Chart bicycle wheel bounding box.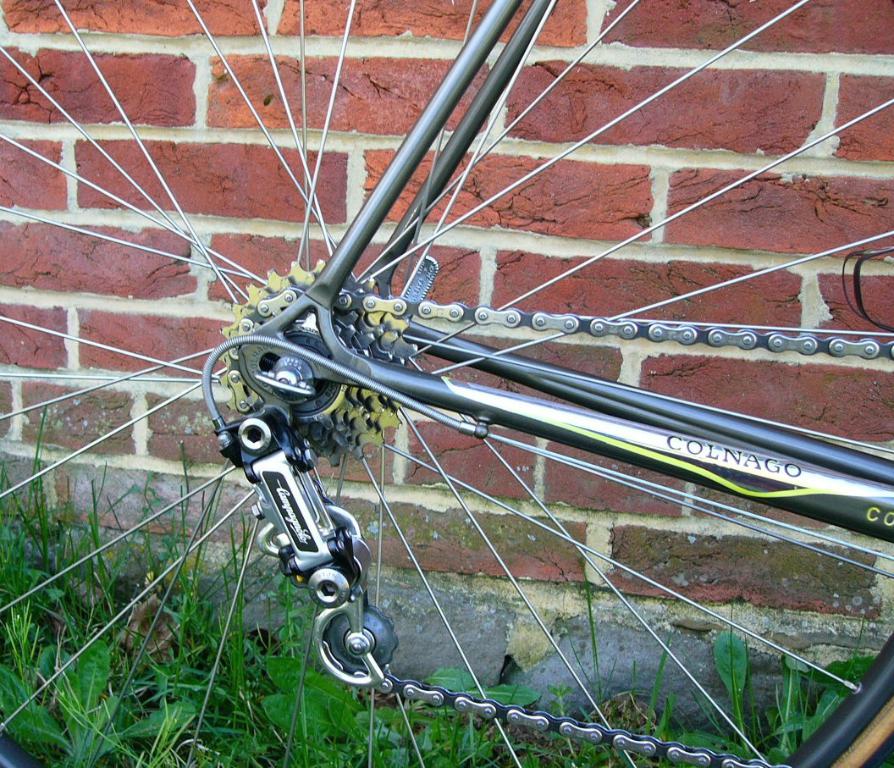
Charted: bbox(0, 0, 893, 767).
